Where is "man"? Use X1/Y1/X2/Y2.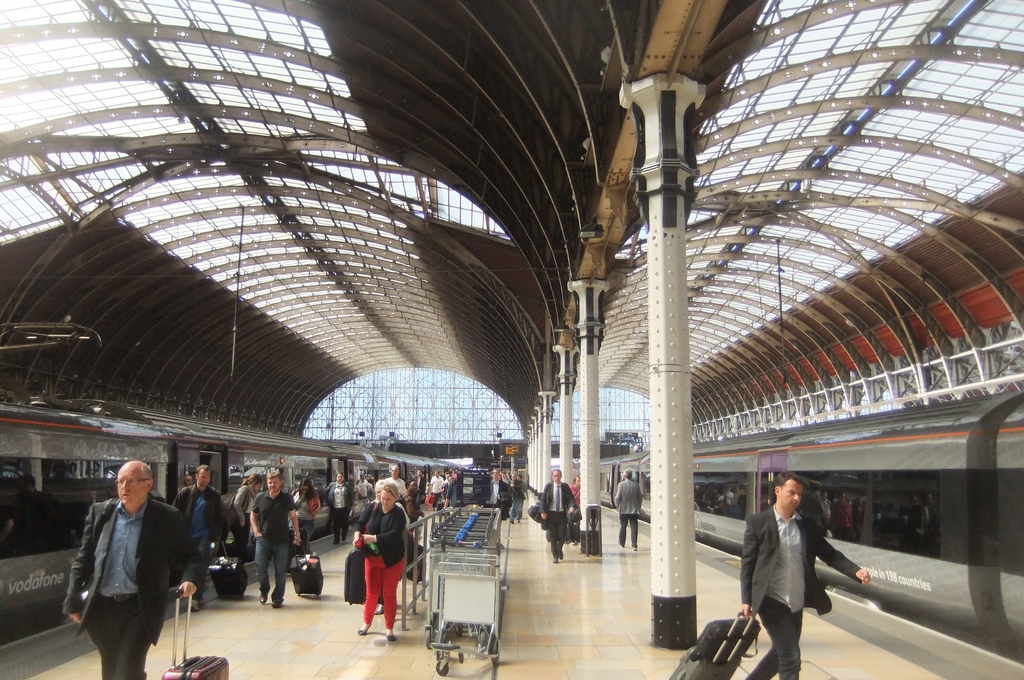
540/469/579/561.
